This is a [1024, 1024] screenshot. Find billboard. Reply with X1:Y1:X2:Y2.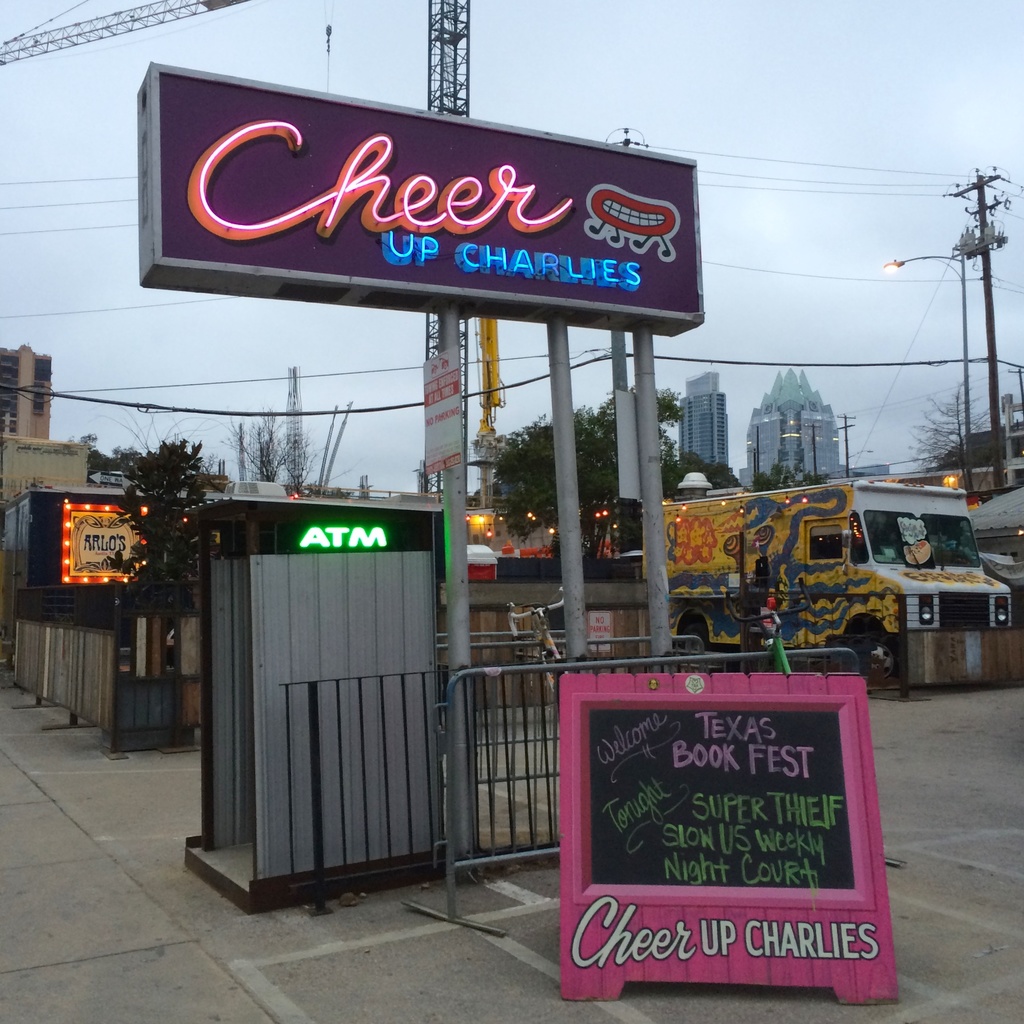
56:503:133:586.
